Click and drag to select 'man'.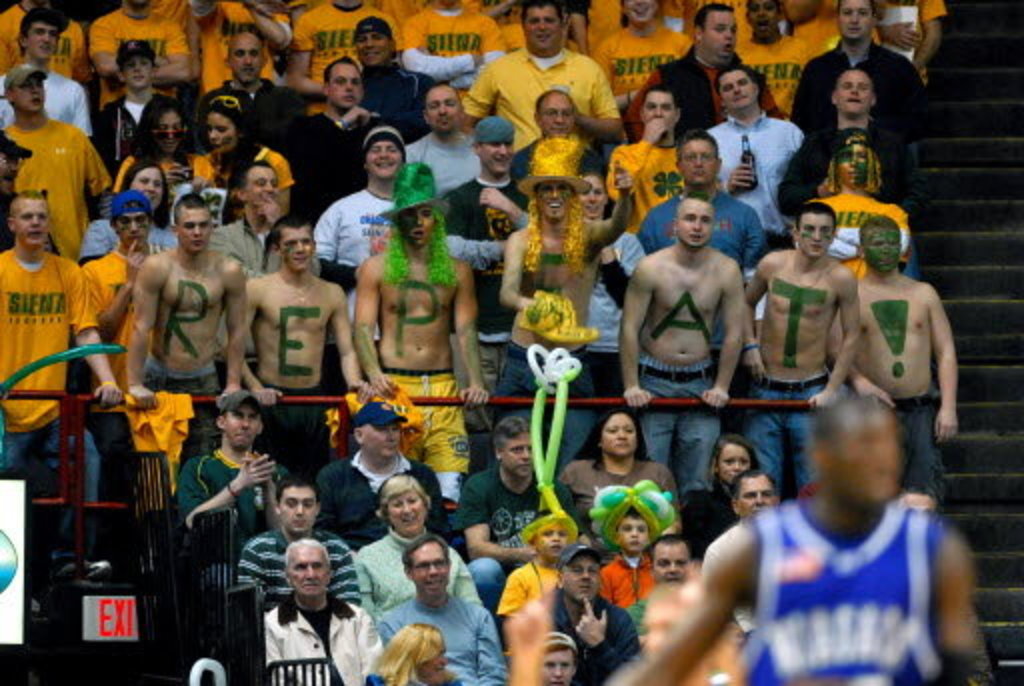
Selection: BBox(896, 486, 942, 524).
